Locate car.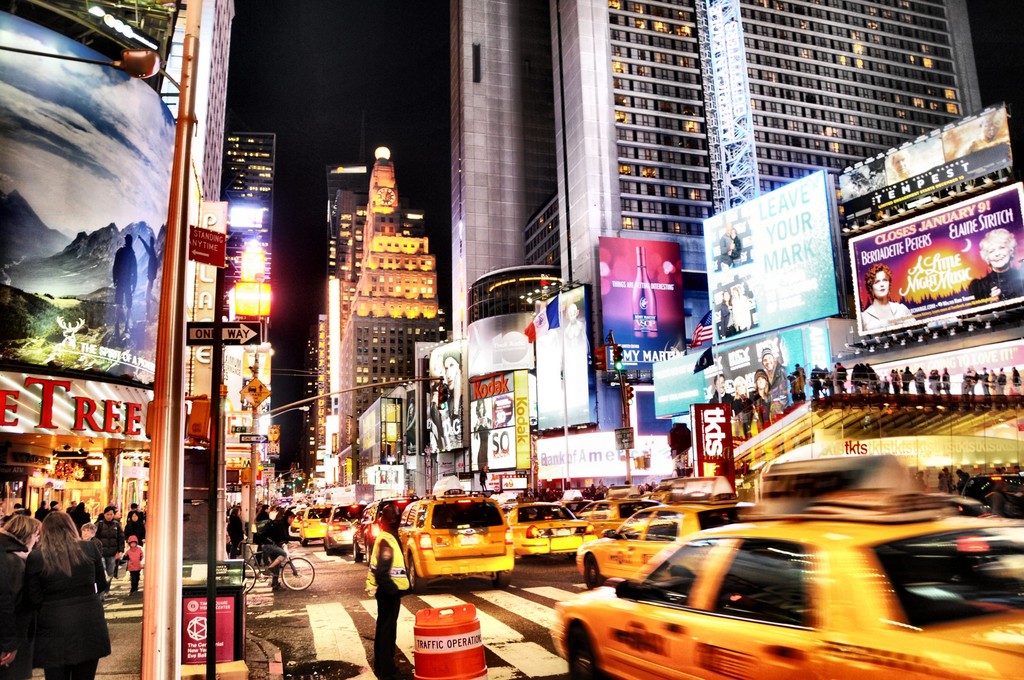
Bounding box: select_region(383, 500, 531, 605).
